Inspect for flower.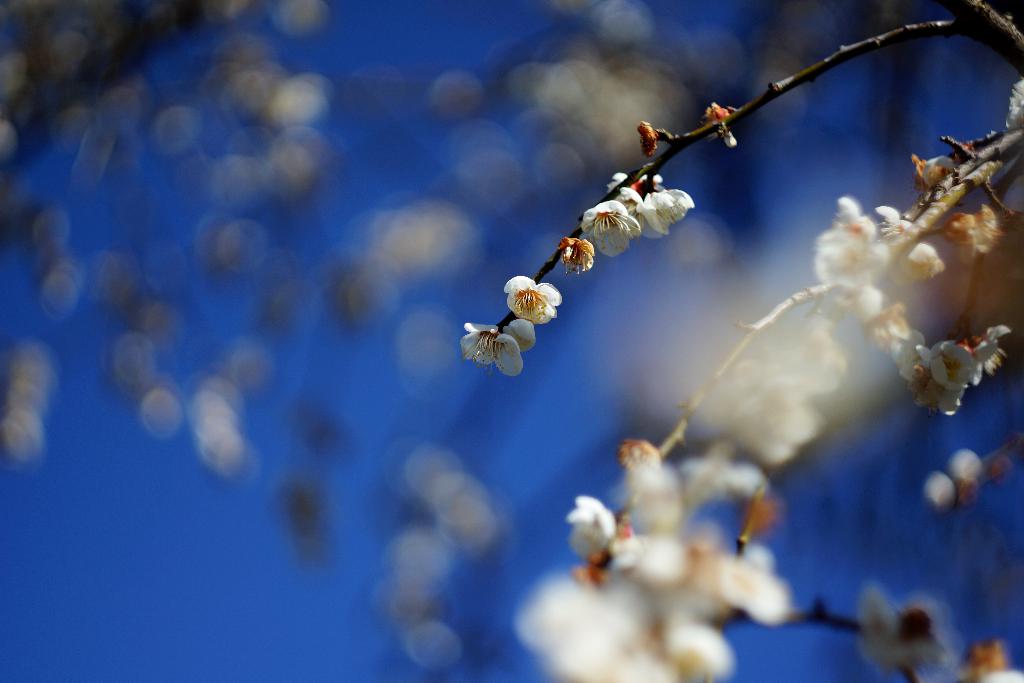
Inspection: locate(575, 192, 640, 256).
